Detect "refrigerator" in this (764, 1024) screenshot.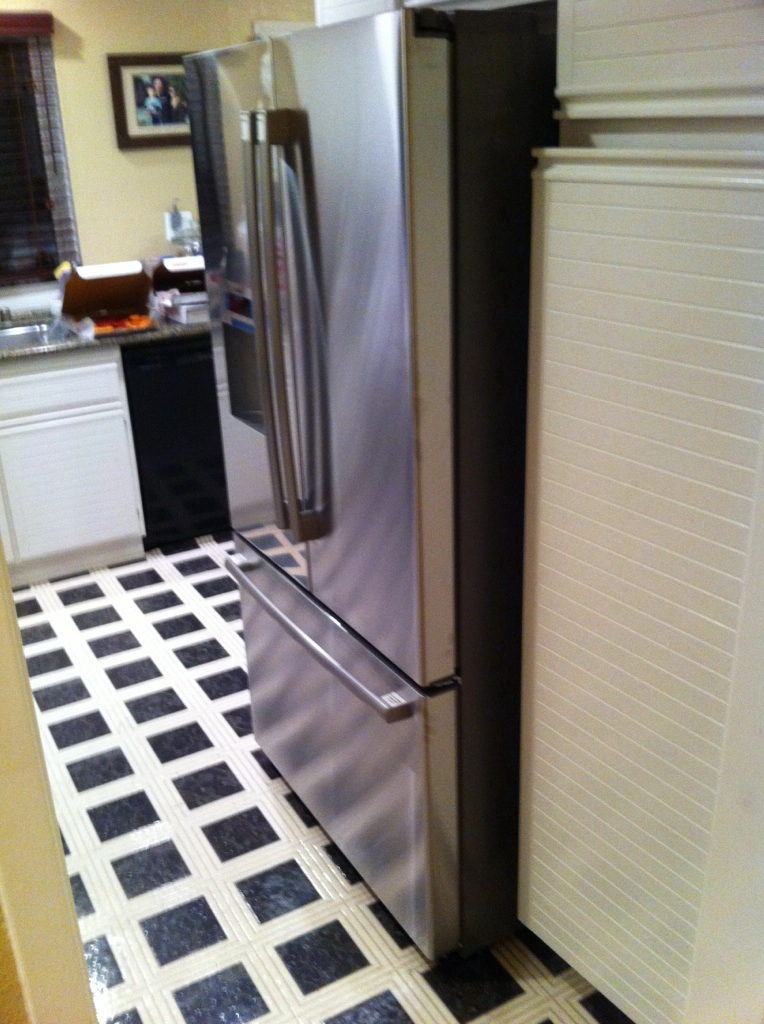
Detection: [x1=180, y1=4, x2=554, y2=966].
